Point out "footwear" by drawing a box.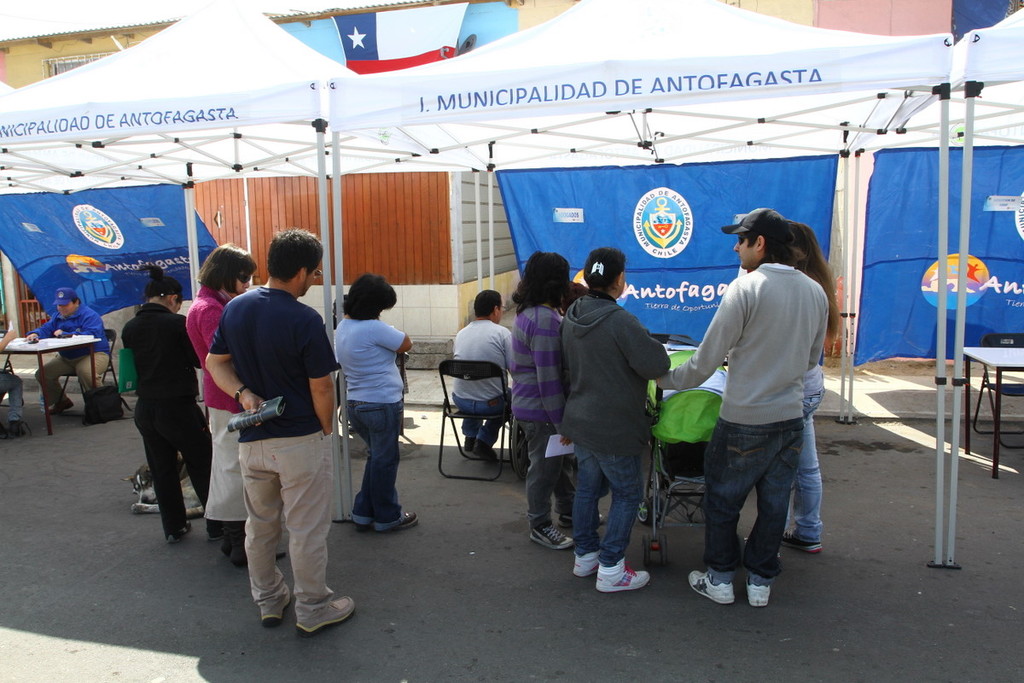
(x1=160, y1=513, x2=184, y2=539).
